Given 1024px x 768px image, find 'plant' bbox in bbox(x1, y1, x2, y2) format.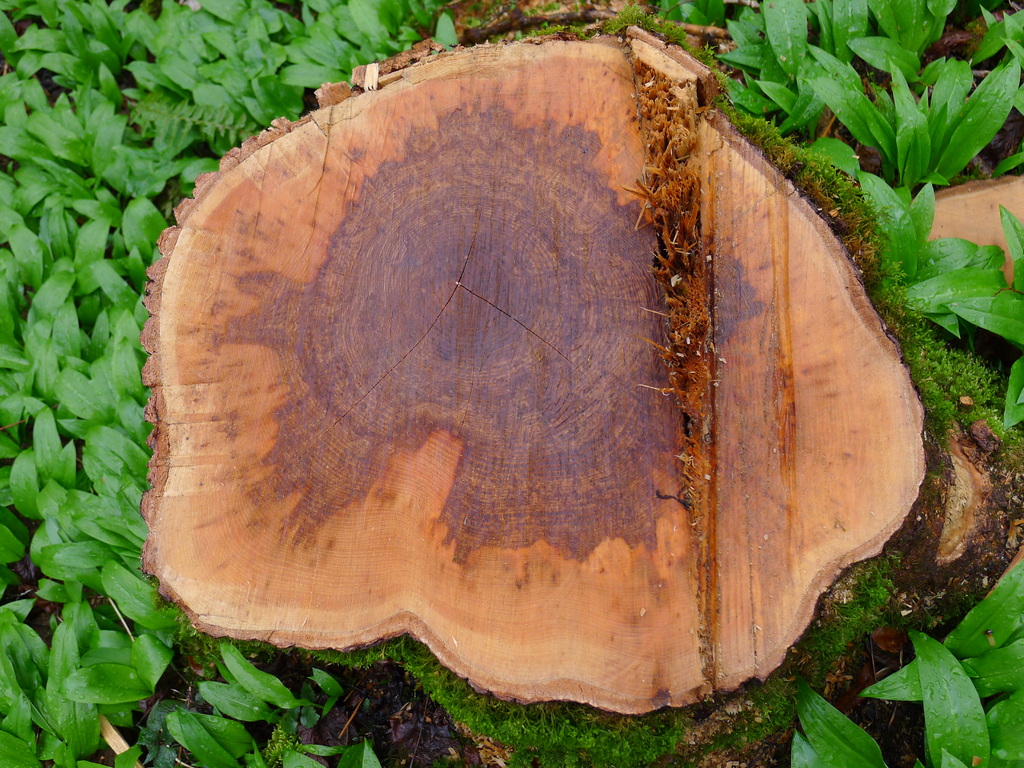
bbox(120, 699, 273, 767).
